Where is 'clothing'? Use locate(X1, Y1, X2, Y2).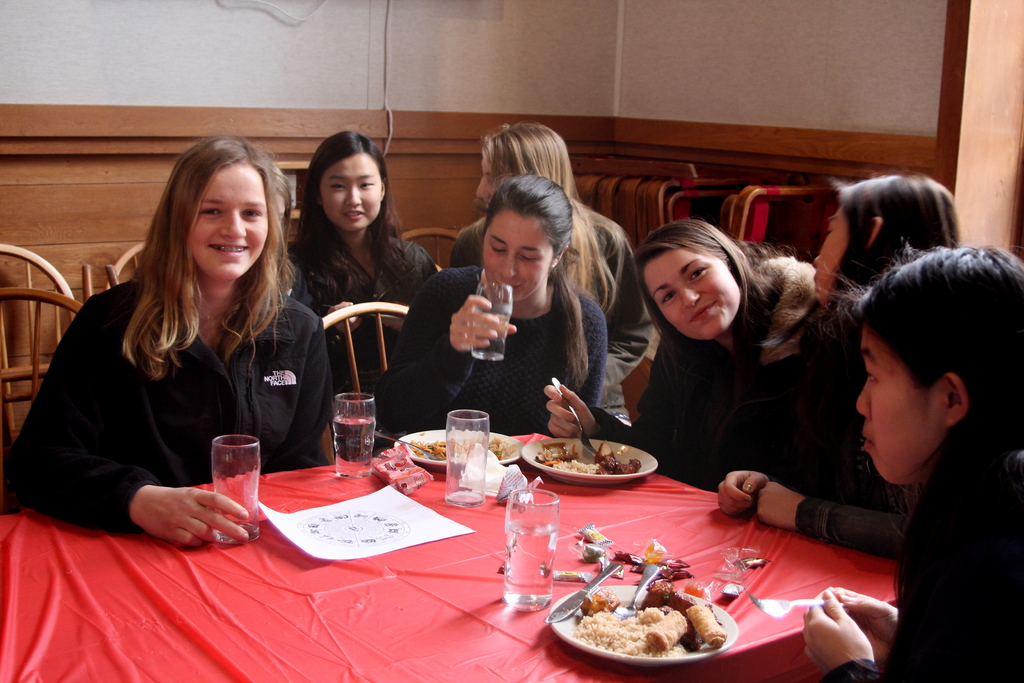
locate(284, 234, 427, 404).
